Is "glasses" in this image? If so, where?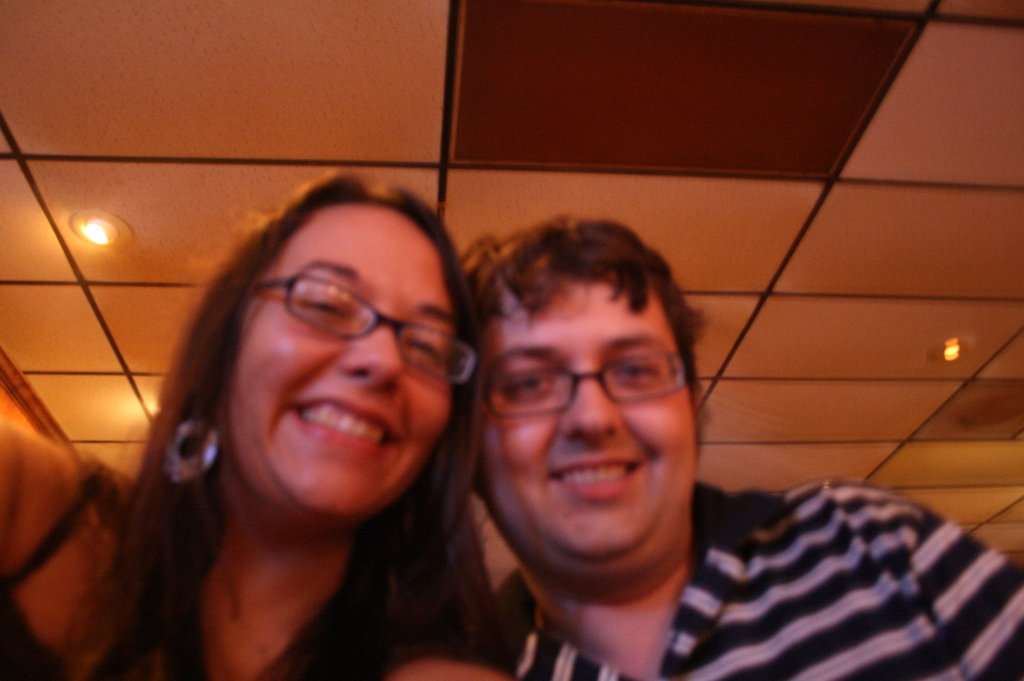
Yes, at <region>237, 280, 480, 389</region>.
